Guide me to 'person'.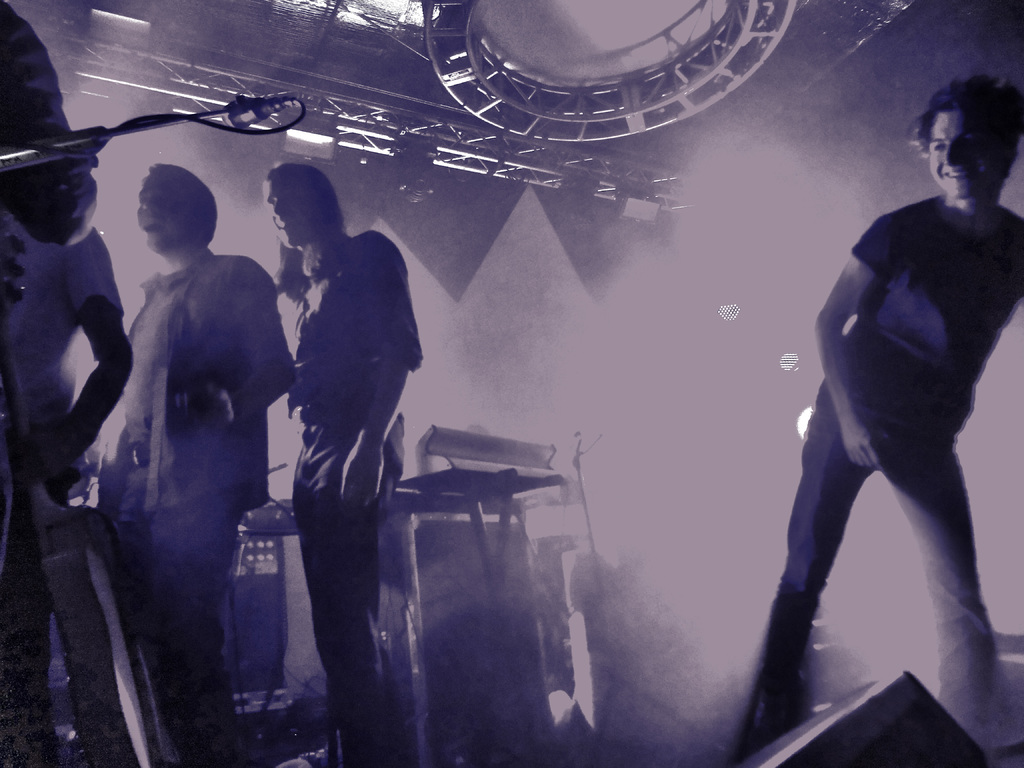
Guidance: detection(734, 71, 1023, 767).
